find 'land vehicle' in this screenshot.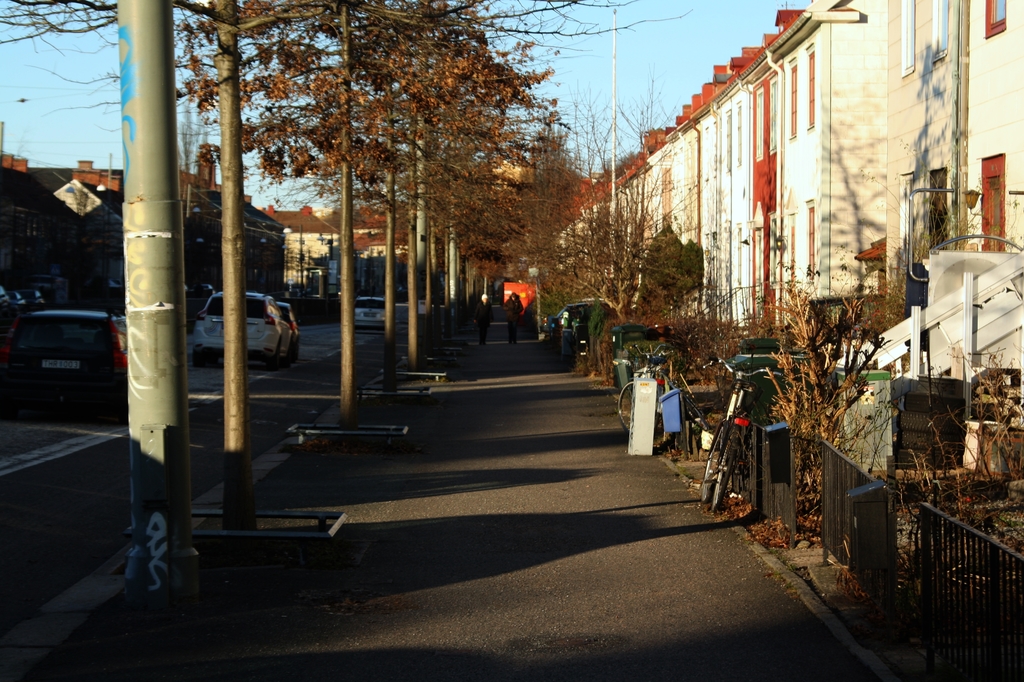
The bounding box for 'land vehicle' is crop(28, 272, 70, 307).
